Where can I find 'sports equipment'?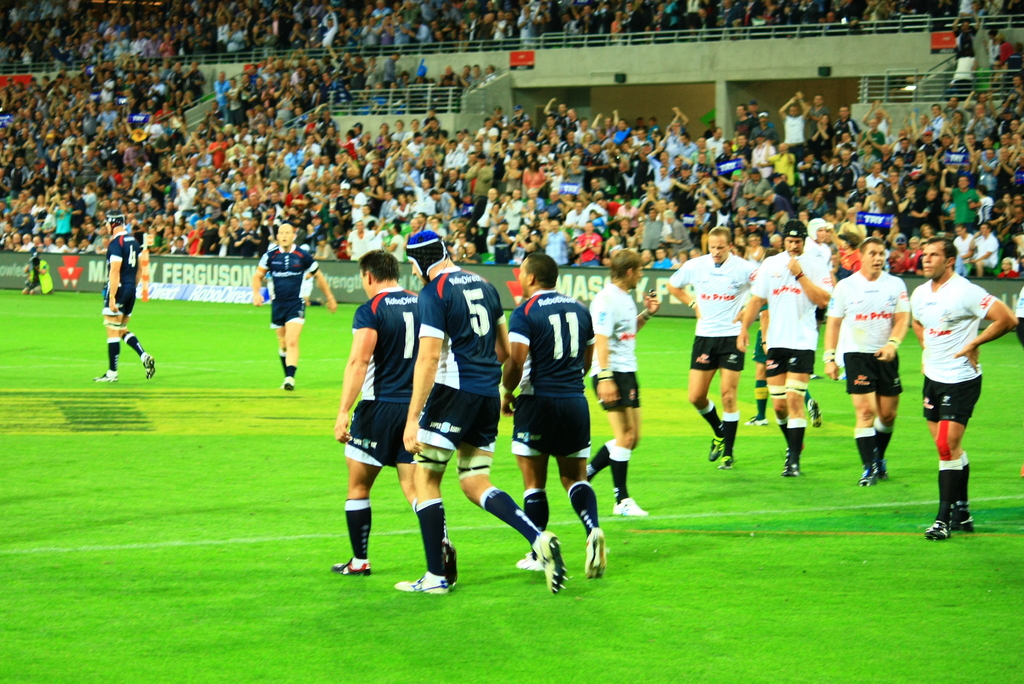
You can find it at x1=612 y1=496 x2=651 y2=514.
